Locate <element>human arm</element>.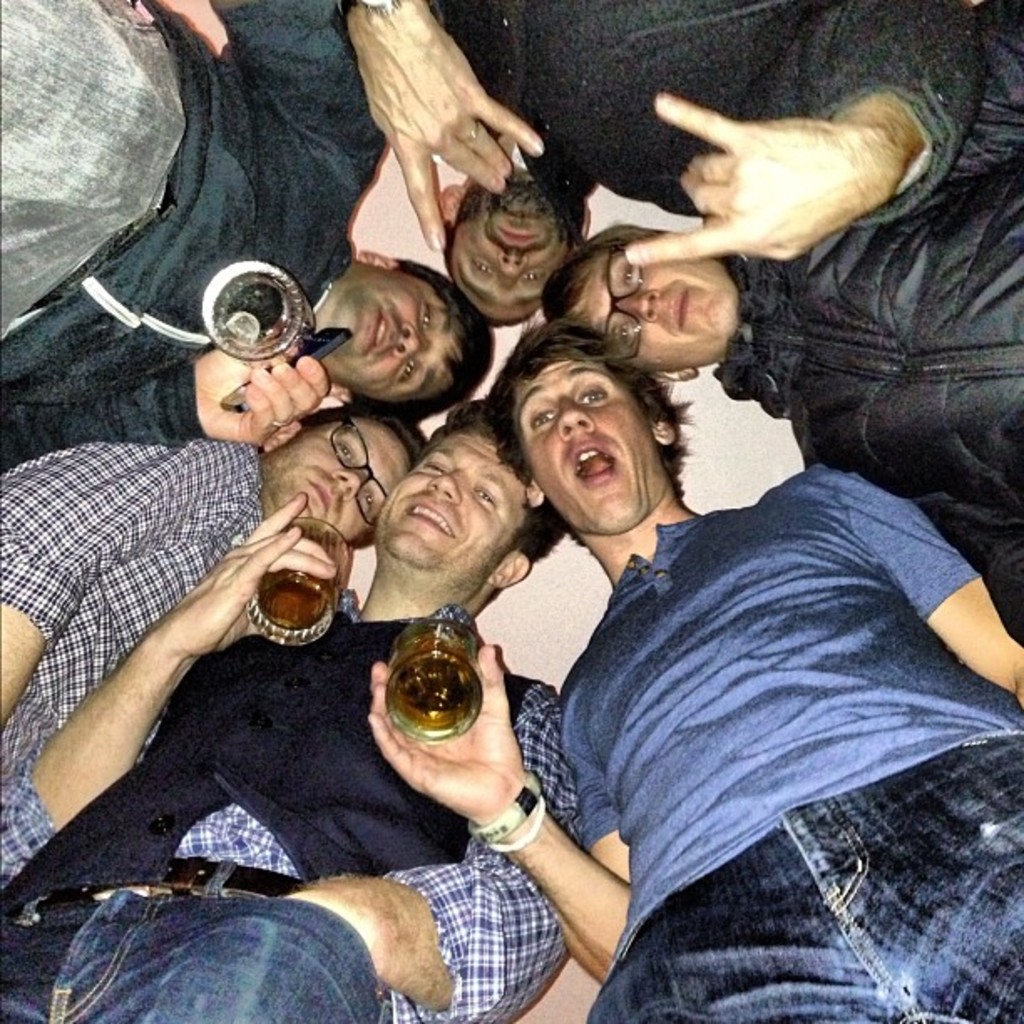
Bounding box: left=209, top=2, right=397, bottom=171.
